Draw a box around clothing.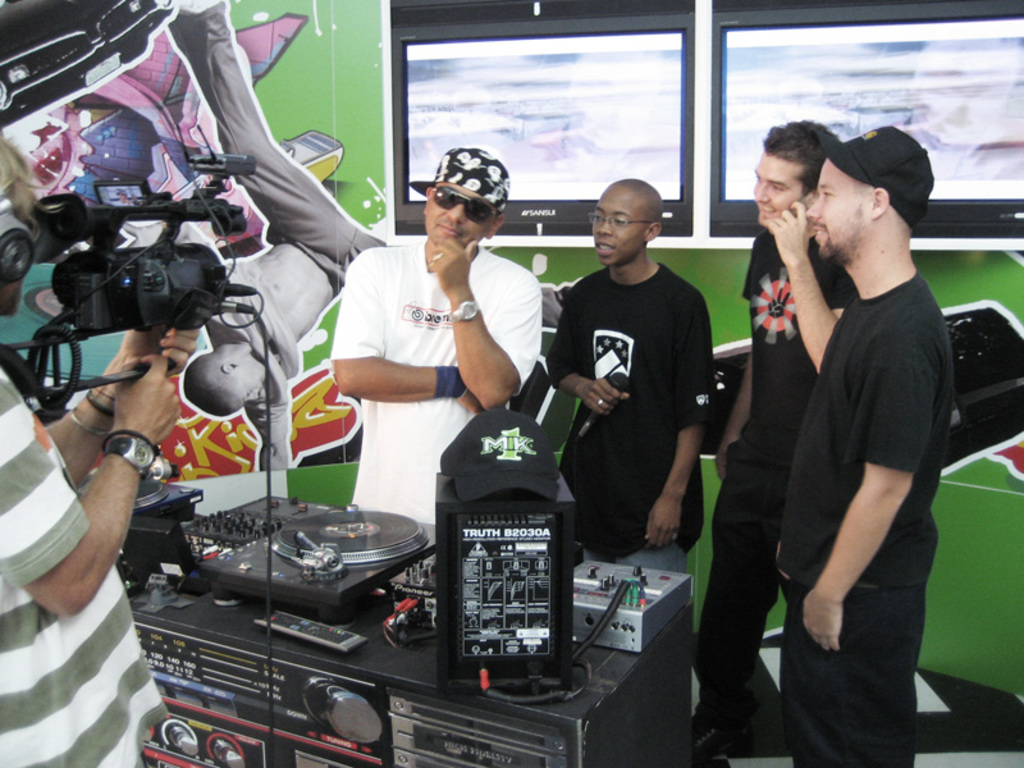
left=328, top=234, right=541, bottom=522.
